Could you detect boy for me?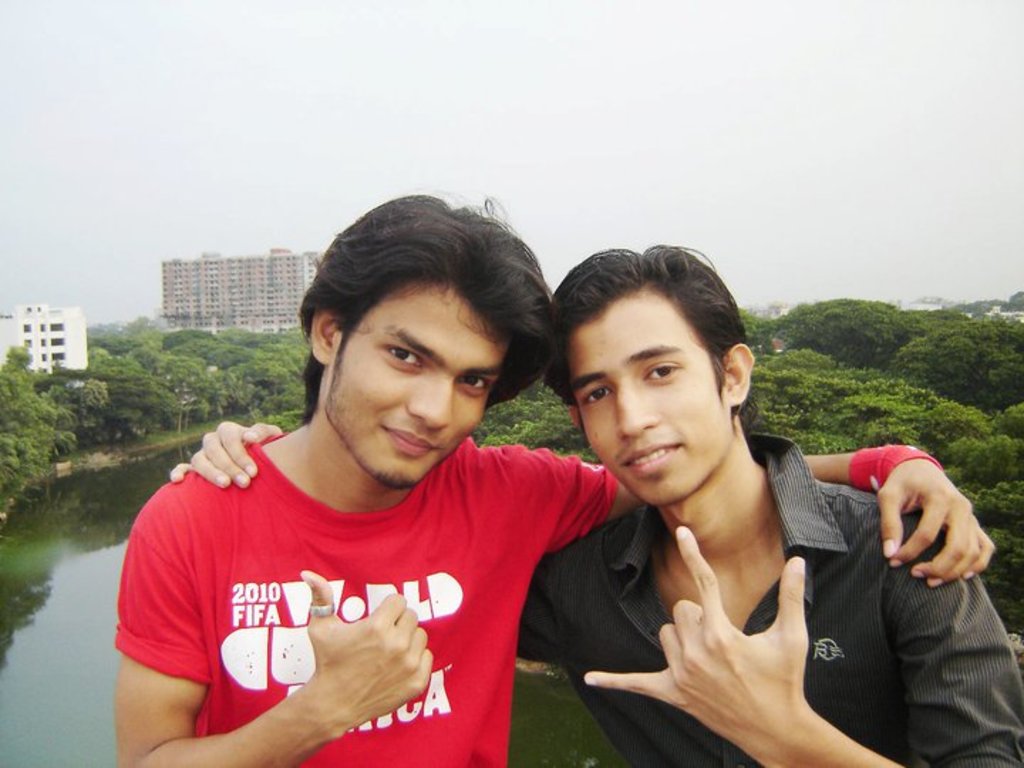
Detection result: [x1=176, y1=242, x2=1023, y2=767].
